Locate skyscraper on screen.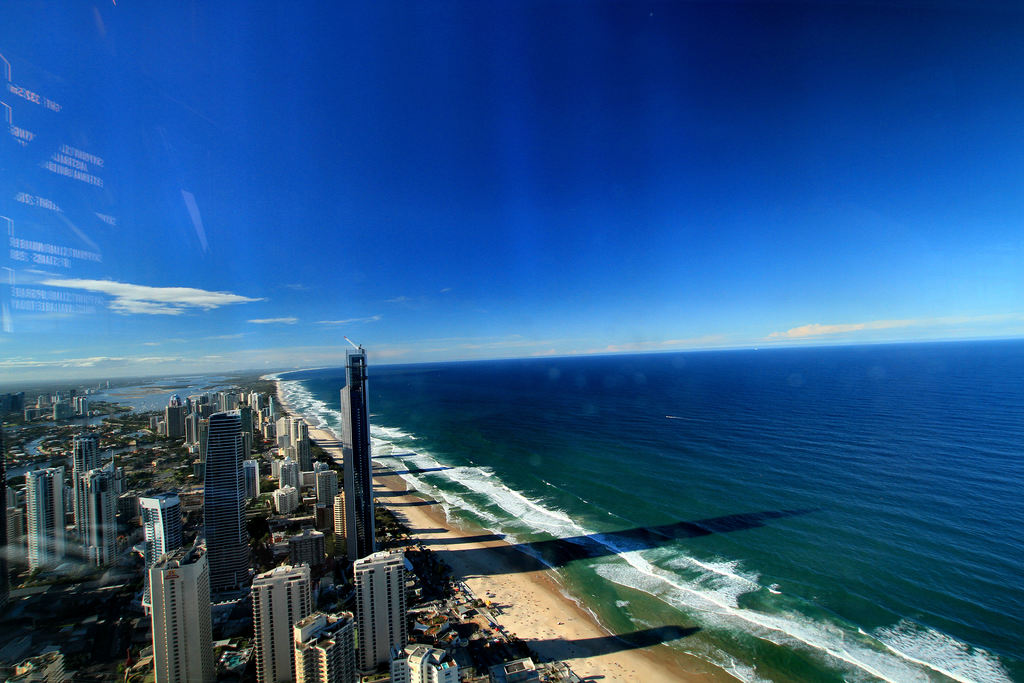
On screen at 66, 431, 96, 525.
